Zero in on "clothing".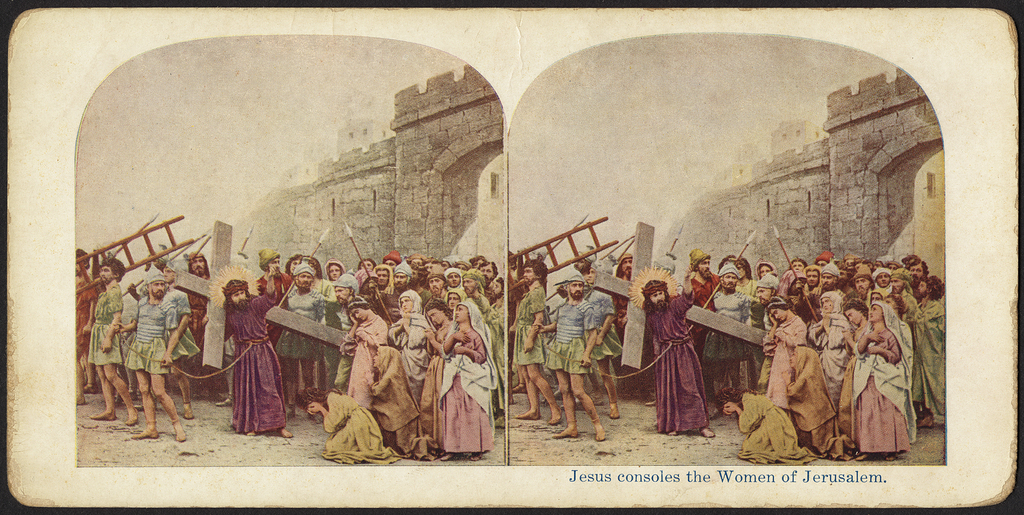
Zeroed in: left=126, top=294, right=141, bottom=354.
